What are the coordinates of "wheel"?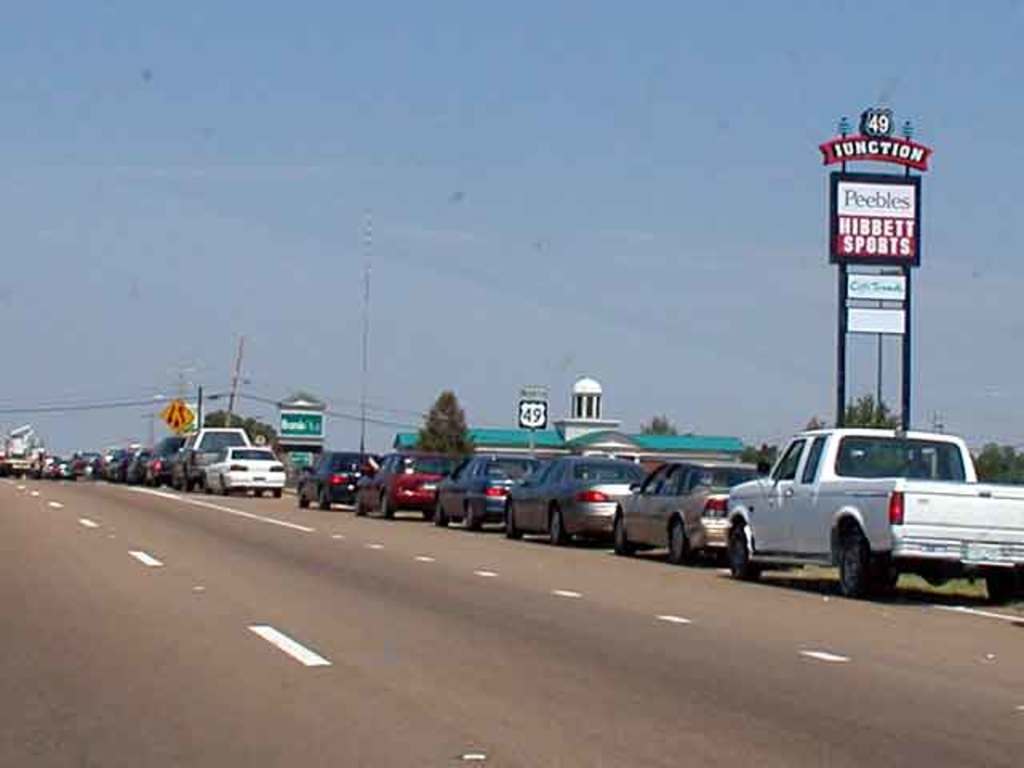
{"x1": 502, "y1": 499, "x2": 523, "y2": 544}.
